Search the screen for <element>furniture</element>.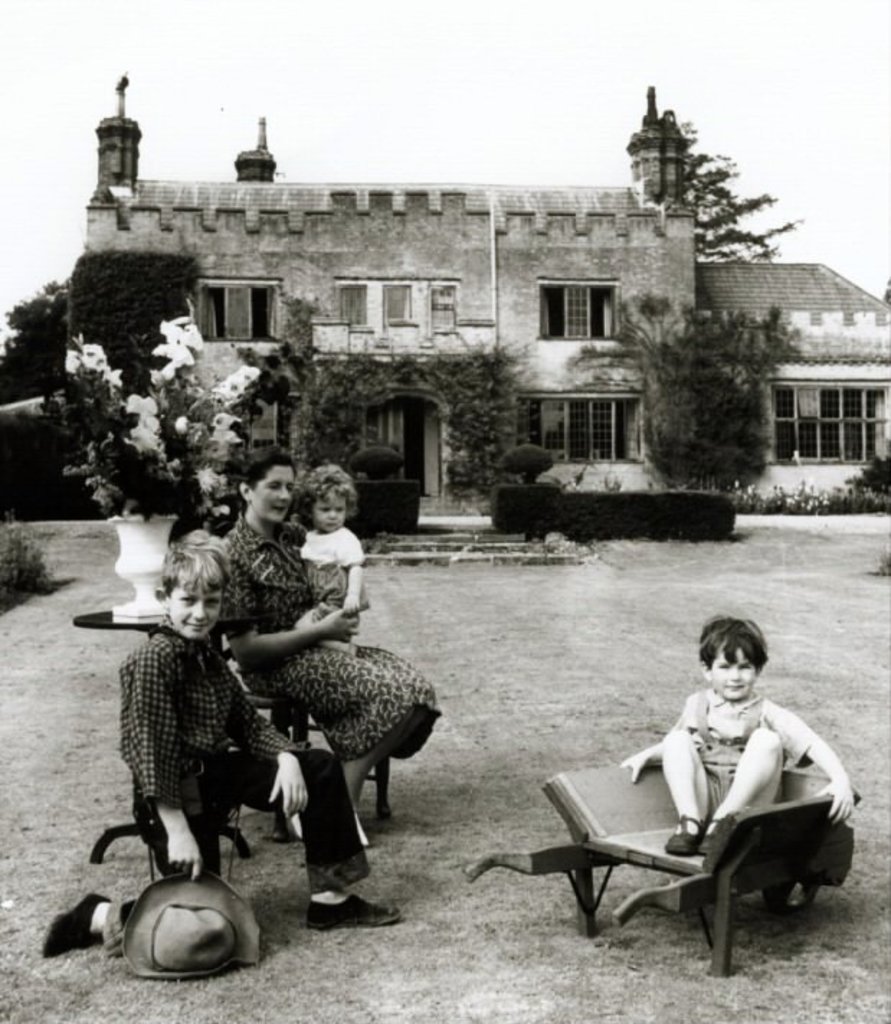
Found at x1=73 y1=611 x2=250 y2=881.
